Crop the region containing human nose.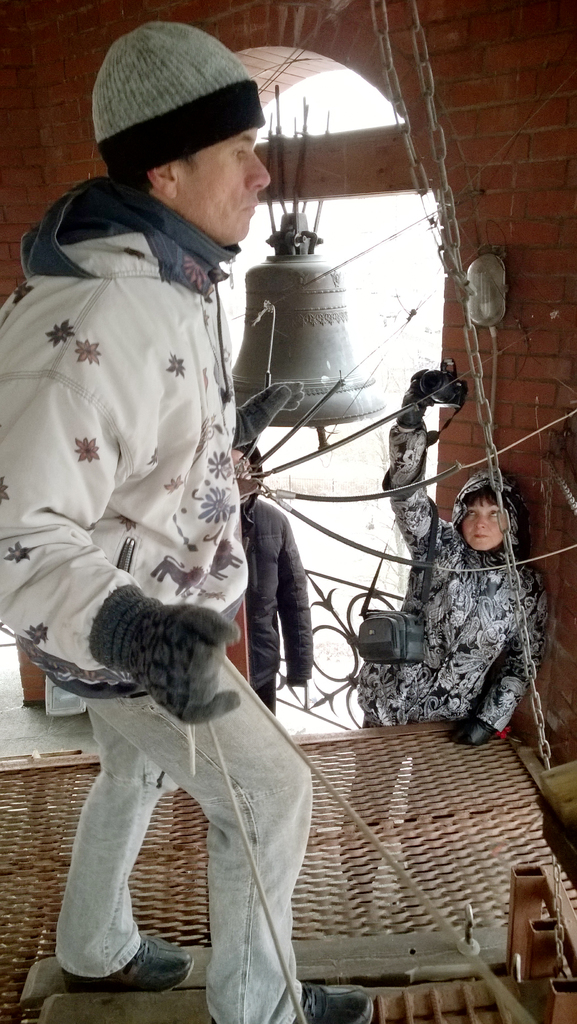
Crop region: BBox(249, 153, 272, 193).
